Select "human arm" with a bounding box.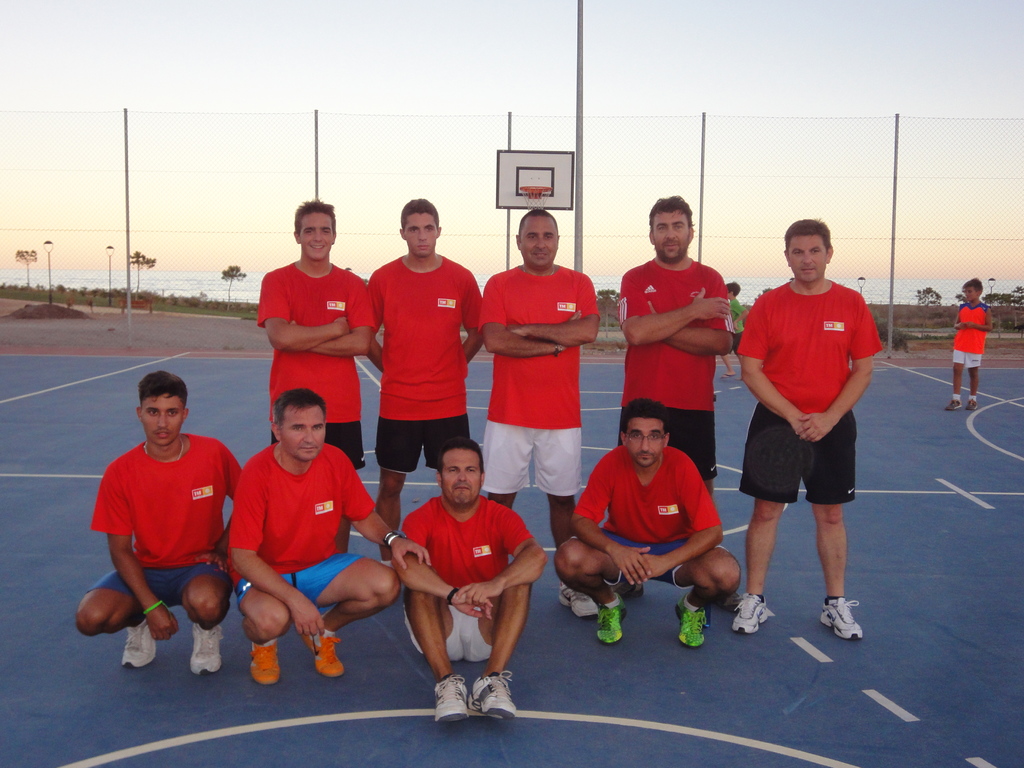
box=[341, 431, 431, 569].
